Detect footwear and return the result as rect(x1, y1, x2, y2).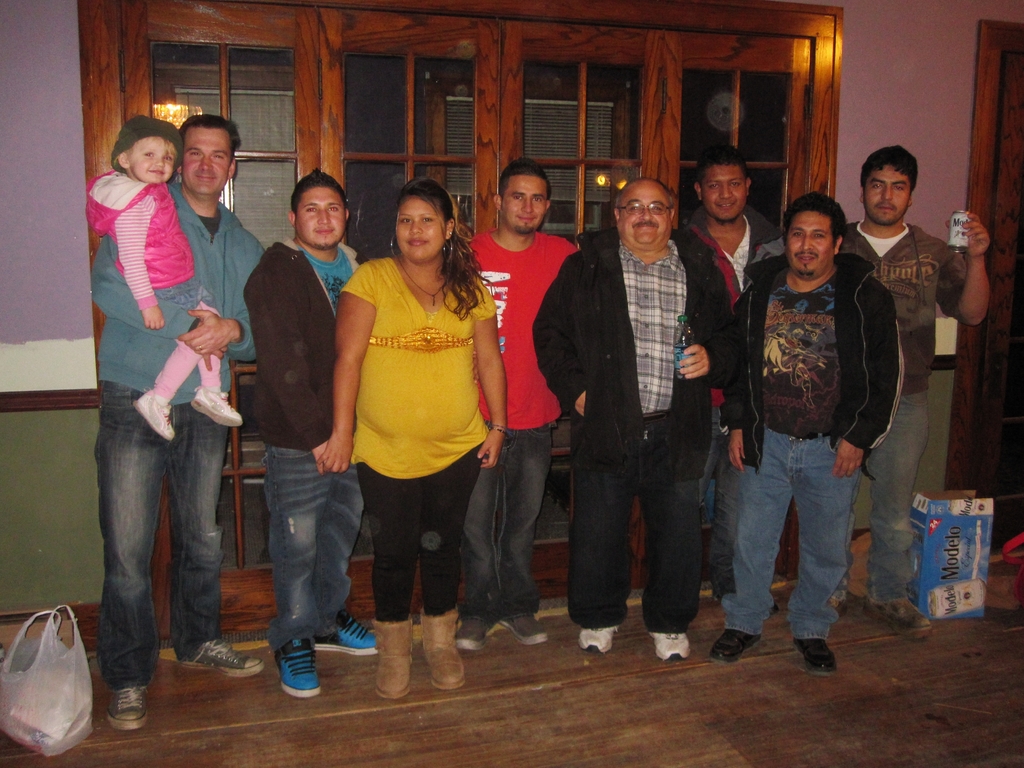
rect(708, 631, 762, 668).
